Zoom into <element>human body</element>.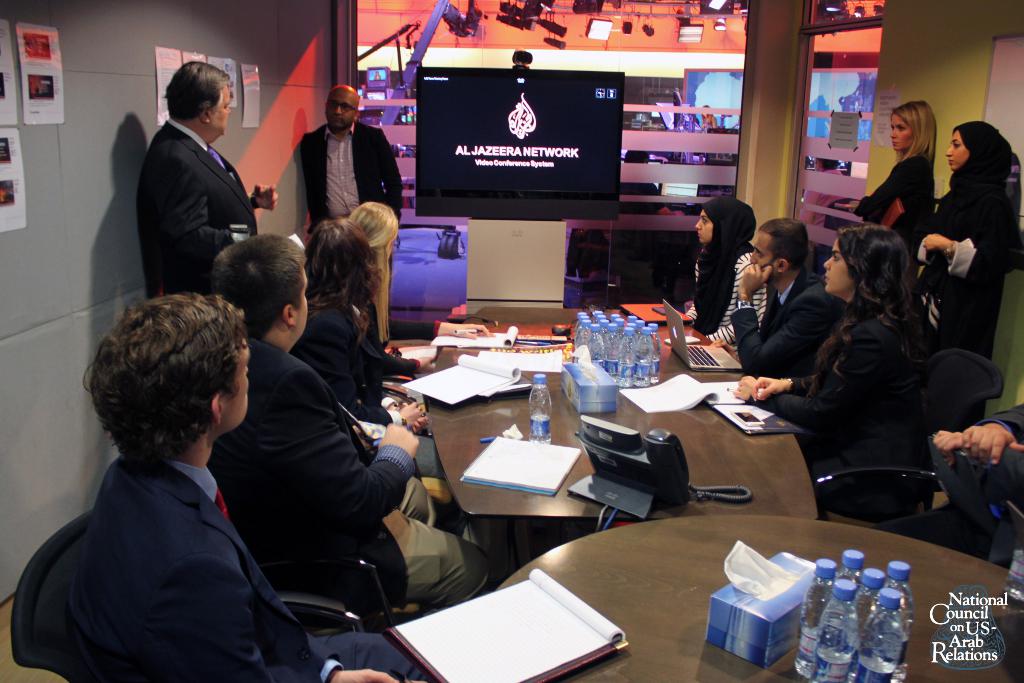
Zoom target: 727:318:929:523.
